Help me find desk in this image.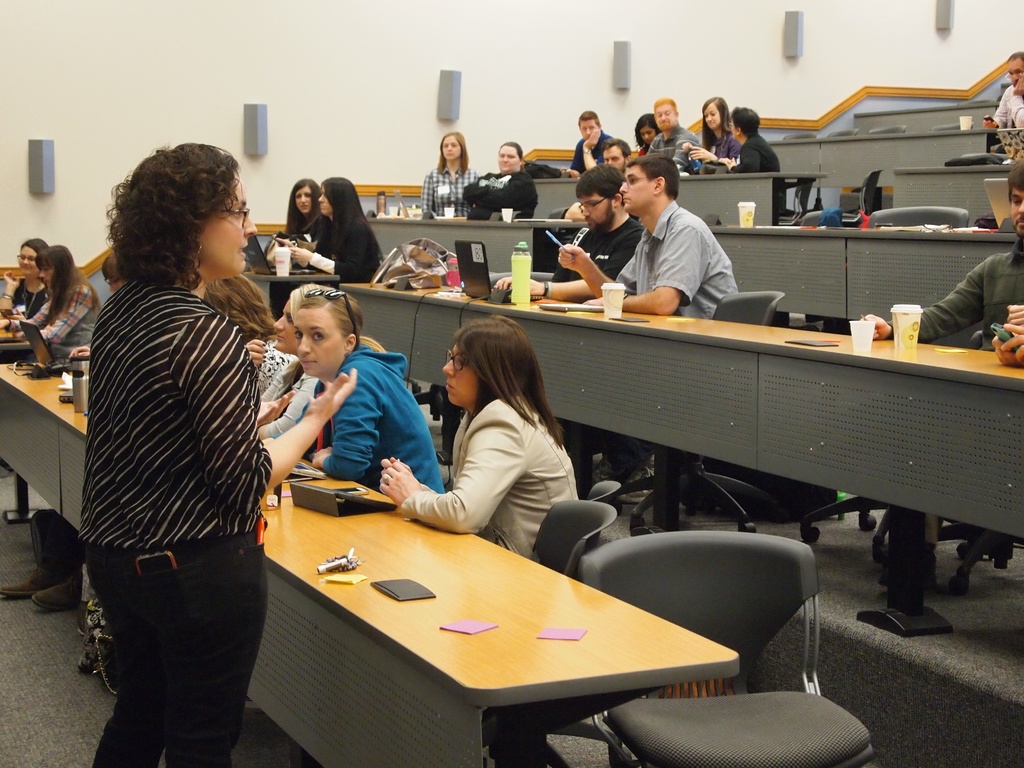
Found it: rect(339, 283, 1023, 637).
